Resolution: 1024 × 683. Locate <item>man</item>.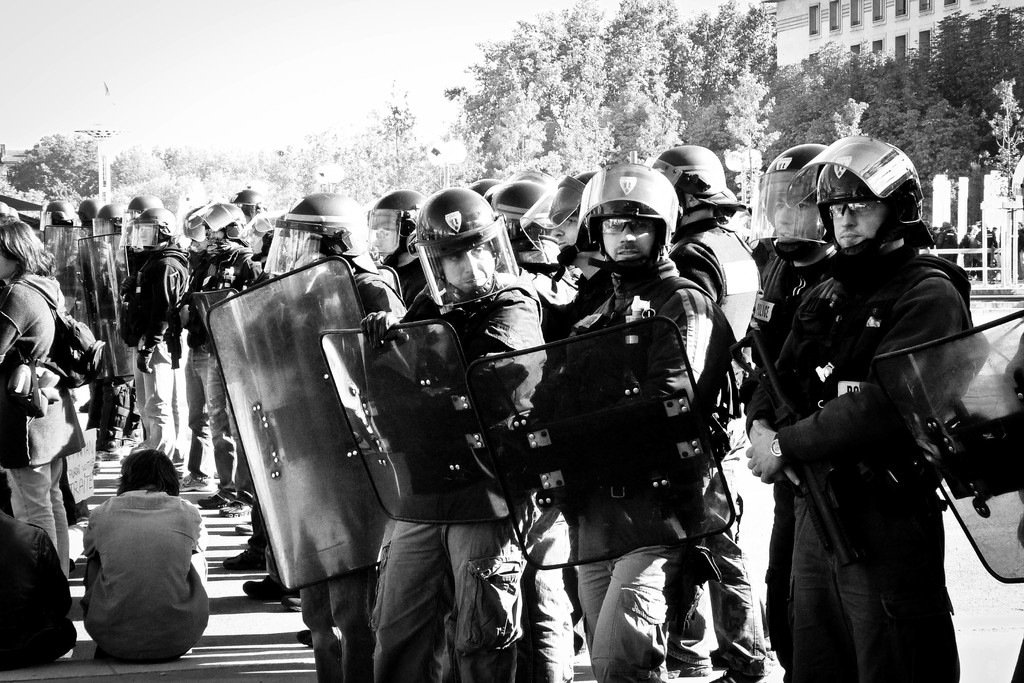
<box>888,227,1023,682</box>.
